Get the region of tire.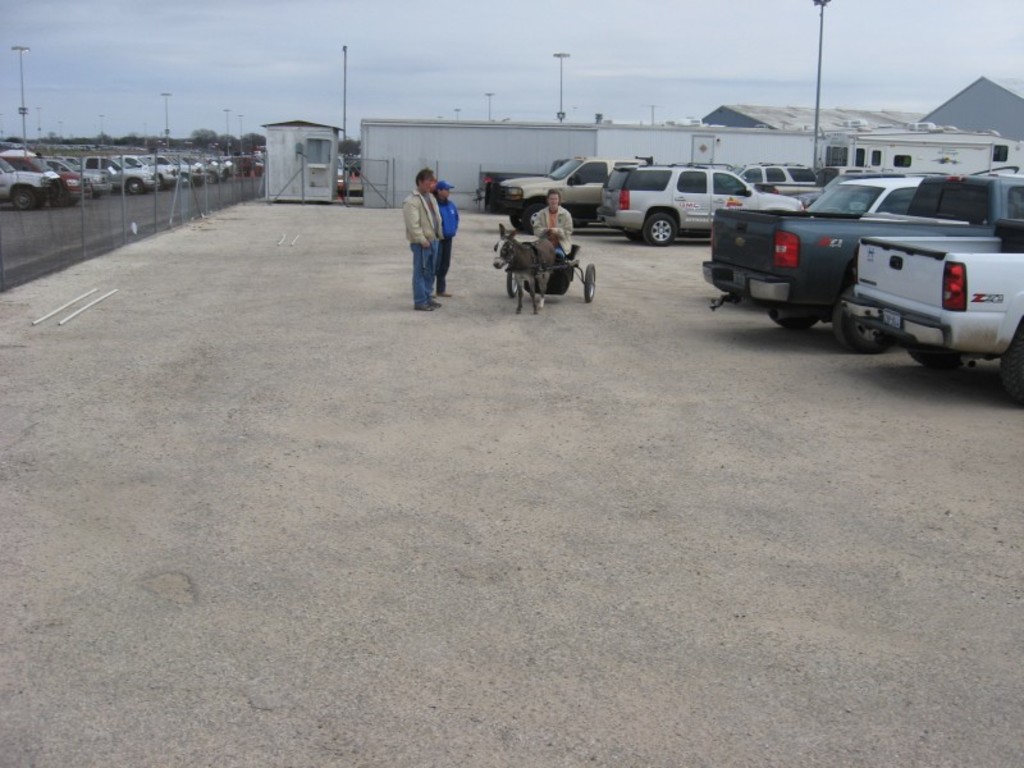
<region>641, 214, 677, 246</region>.
